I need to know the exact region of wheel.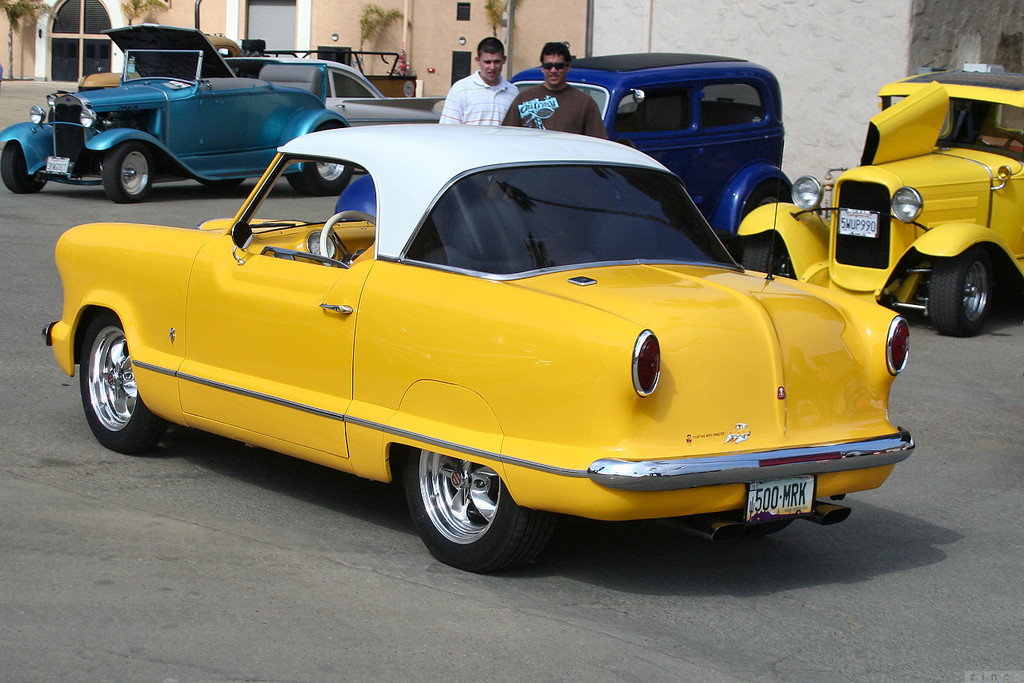
Region: <region>0, 146, 48, 195</region>.
